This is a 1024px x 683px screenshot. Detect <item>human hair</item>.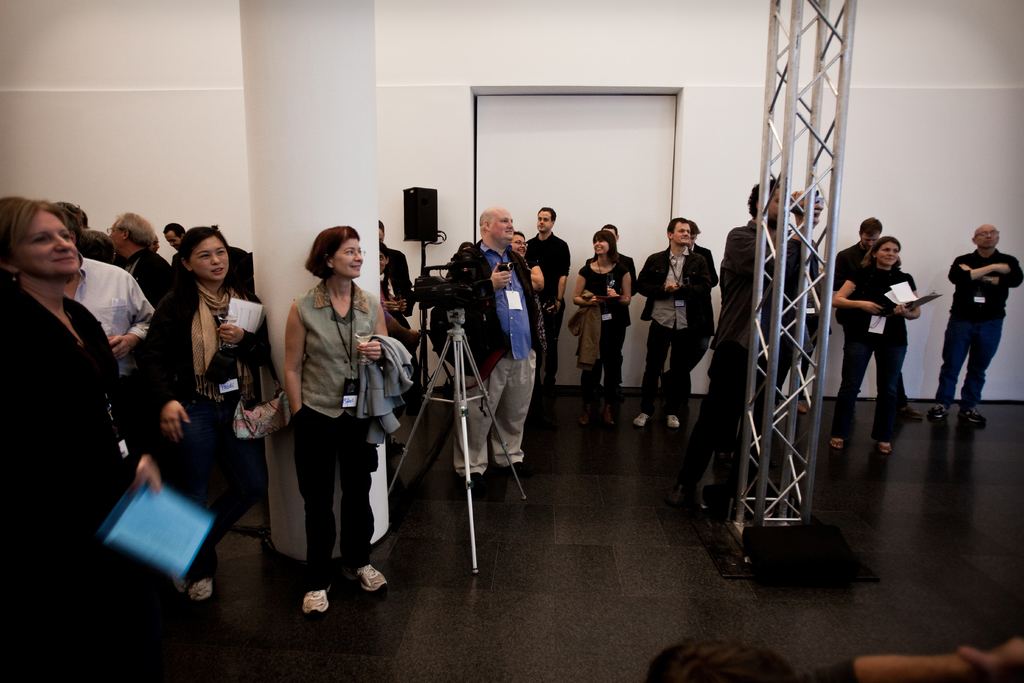
511:230:525:238.
